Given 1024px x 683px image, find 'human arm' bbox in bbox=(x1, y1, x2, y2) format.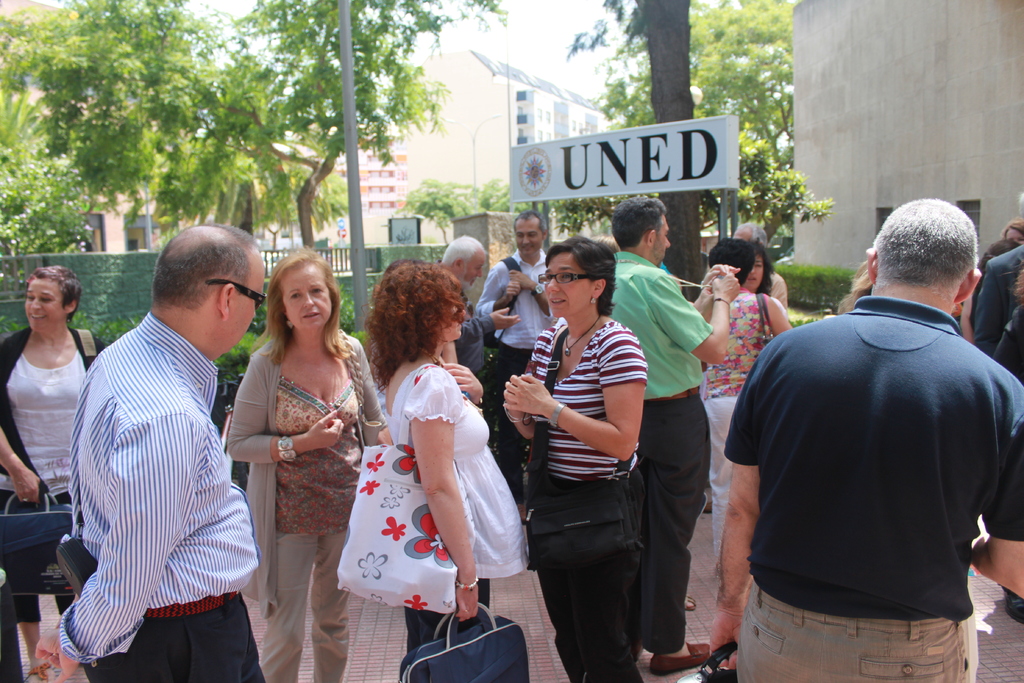
bbox=(502, 331, 648, 461).
